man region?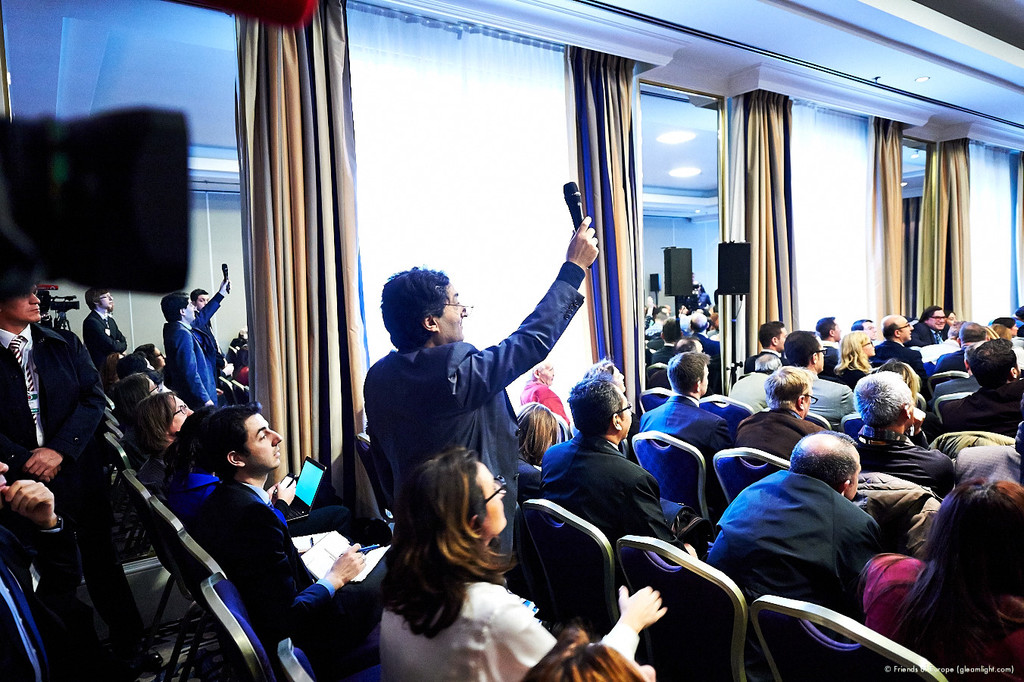
{"x1": 539, "y1": 370, "x2": 706, "y2": 560}
